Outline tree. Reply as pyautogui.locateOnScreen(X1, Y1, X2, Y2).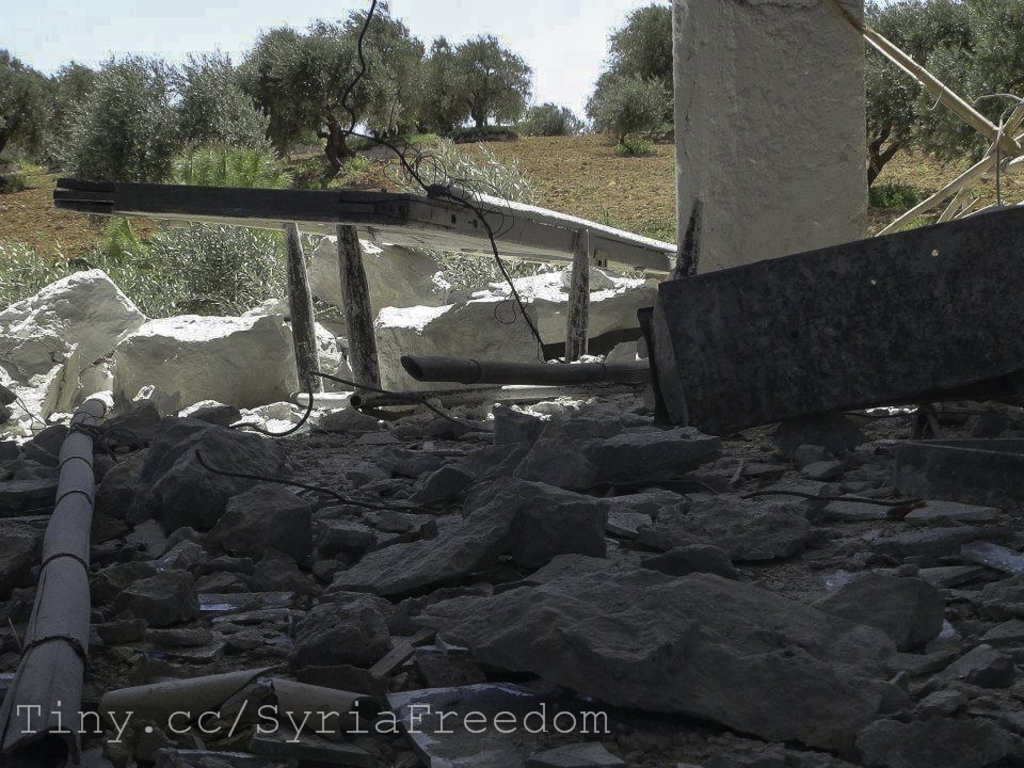
pyautogui.locateOnScreen(865, 0, 1023, 191).
